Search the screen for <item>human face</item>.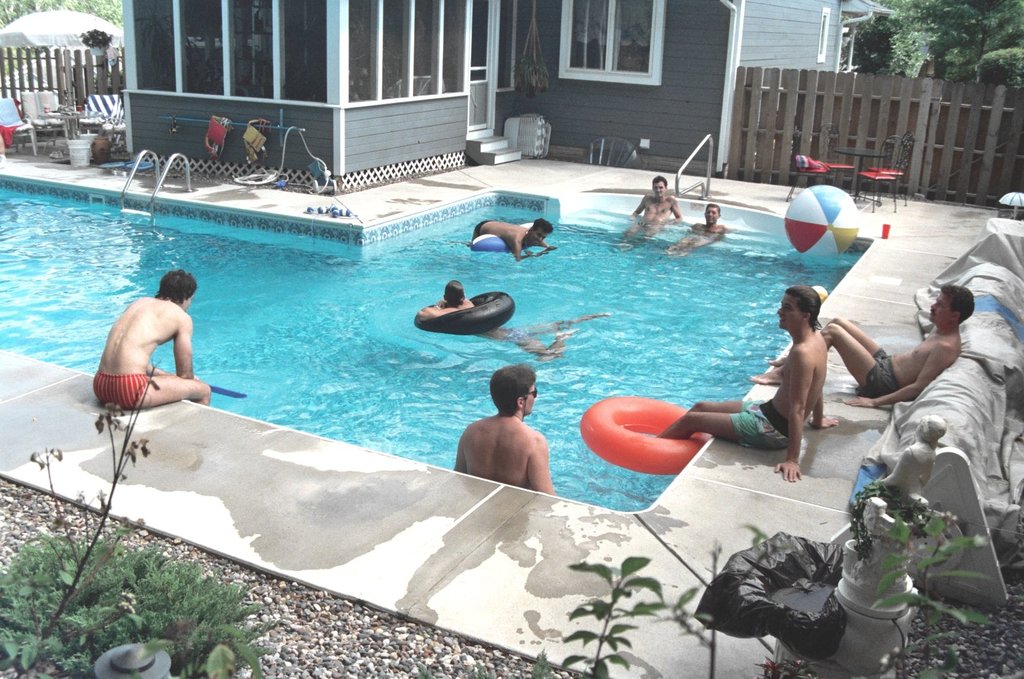
Found at 702 202 719 230.
